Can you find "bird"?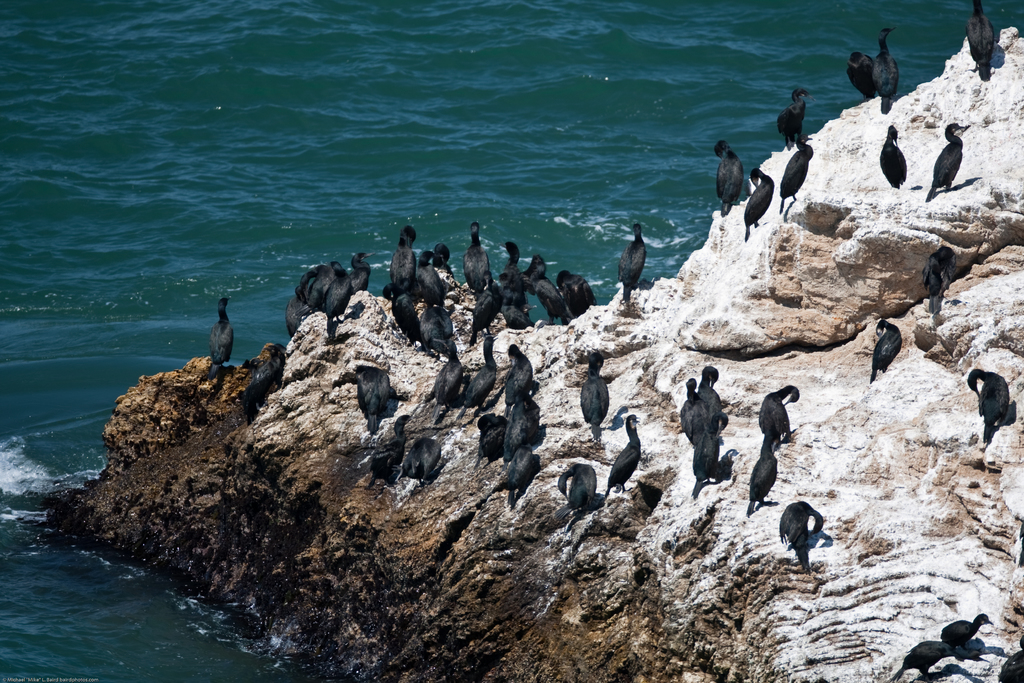
Yes, bounding box: rect(870, 320, 901, 384).
